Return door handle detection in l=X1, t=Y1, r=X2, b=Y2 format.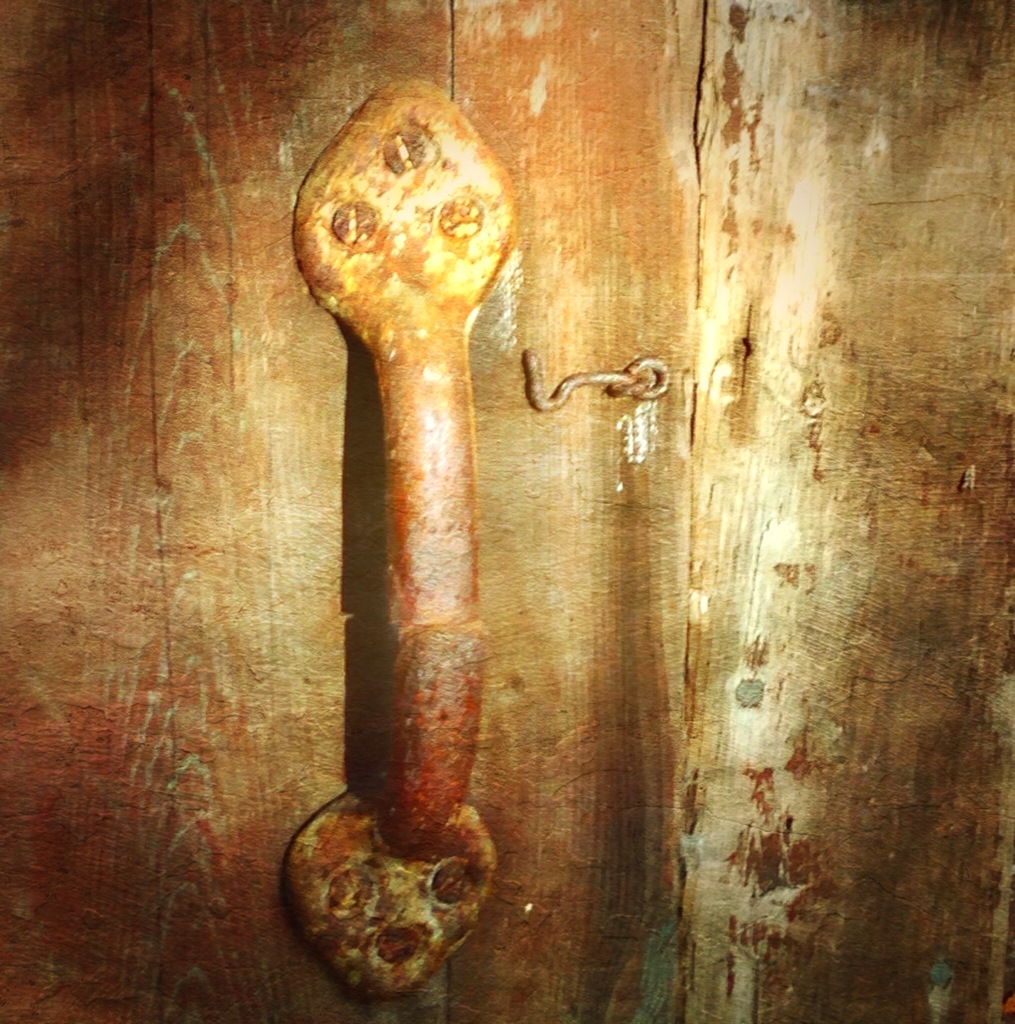
l=267, t=70, r=524, b=1008.
